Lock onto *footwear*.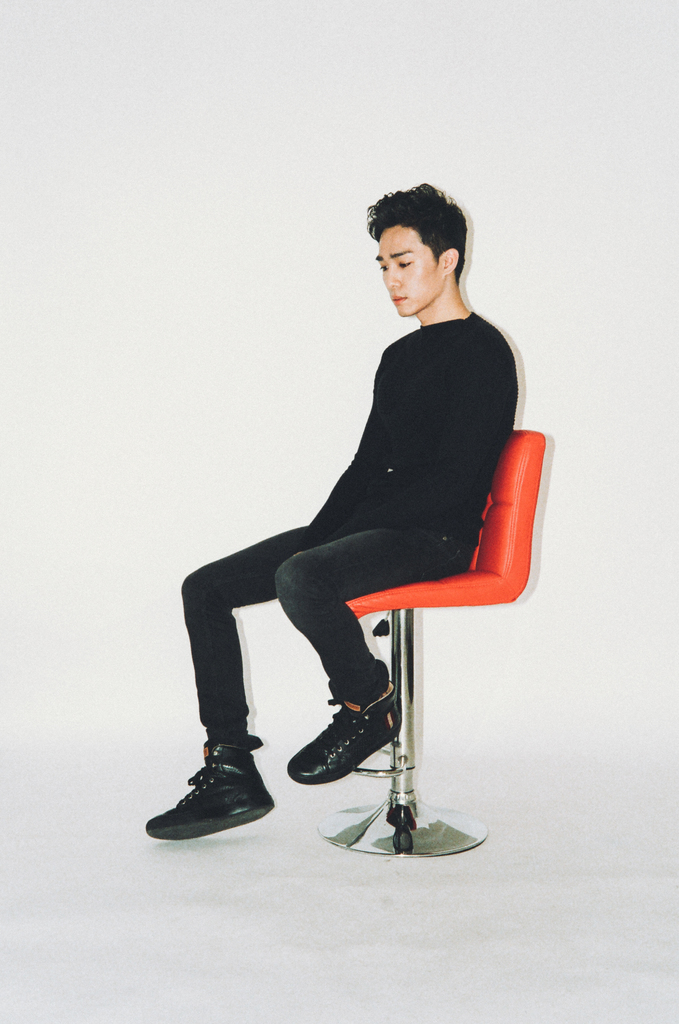
Locked: [x1=155, y1=746, x2=286, y2=854].
